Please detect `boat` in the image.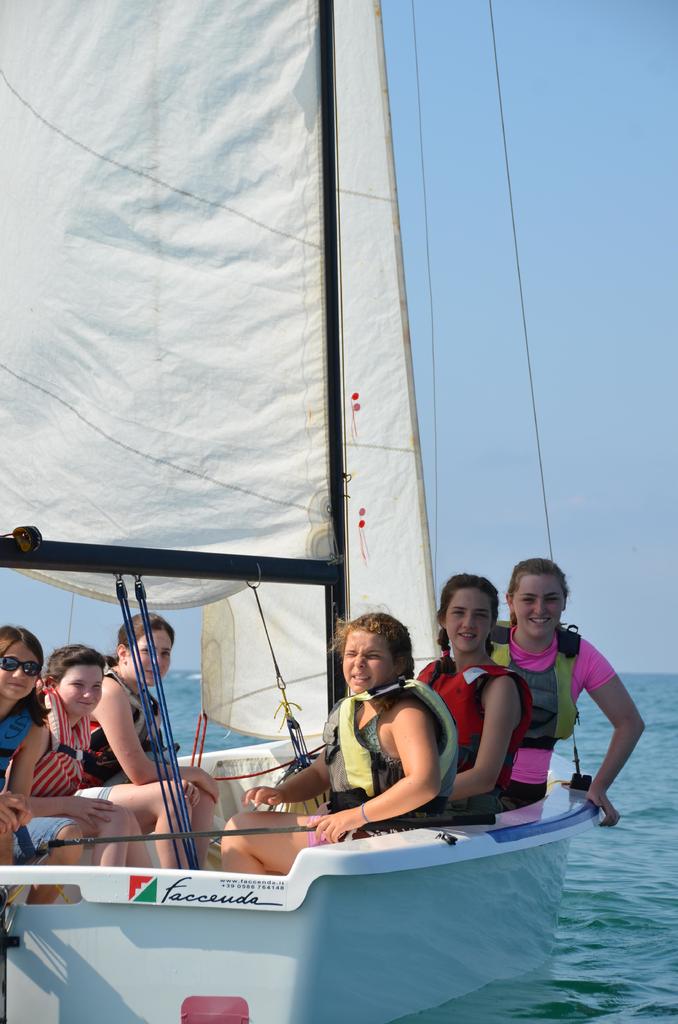
0, 0, 615, 1023.
